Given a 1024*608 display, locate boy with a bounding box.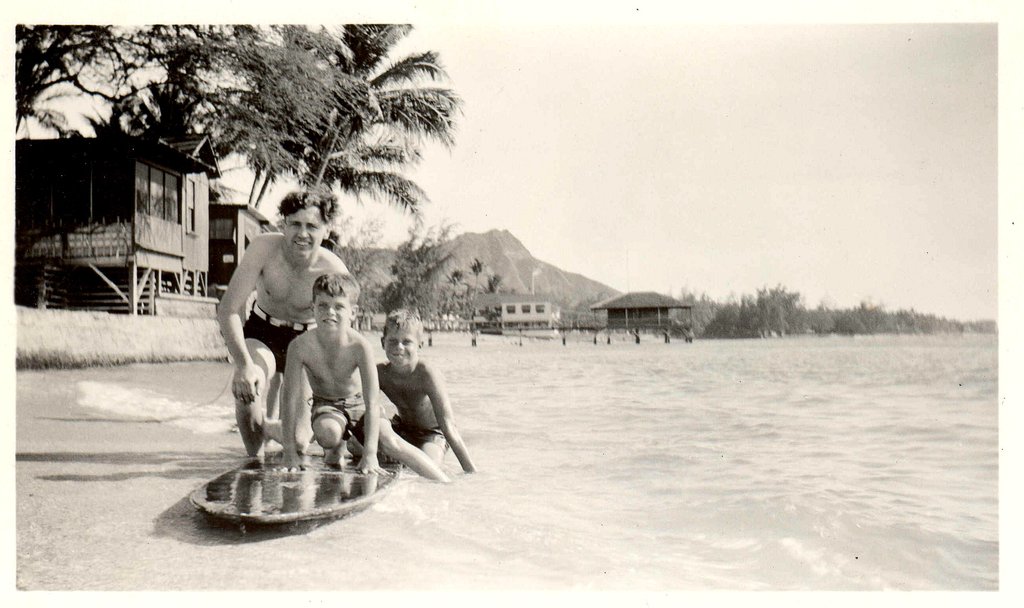
Located: (left=278, top=272, right=449, bottom=490).
